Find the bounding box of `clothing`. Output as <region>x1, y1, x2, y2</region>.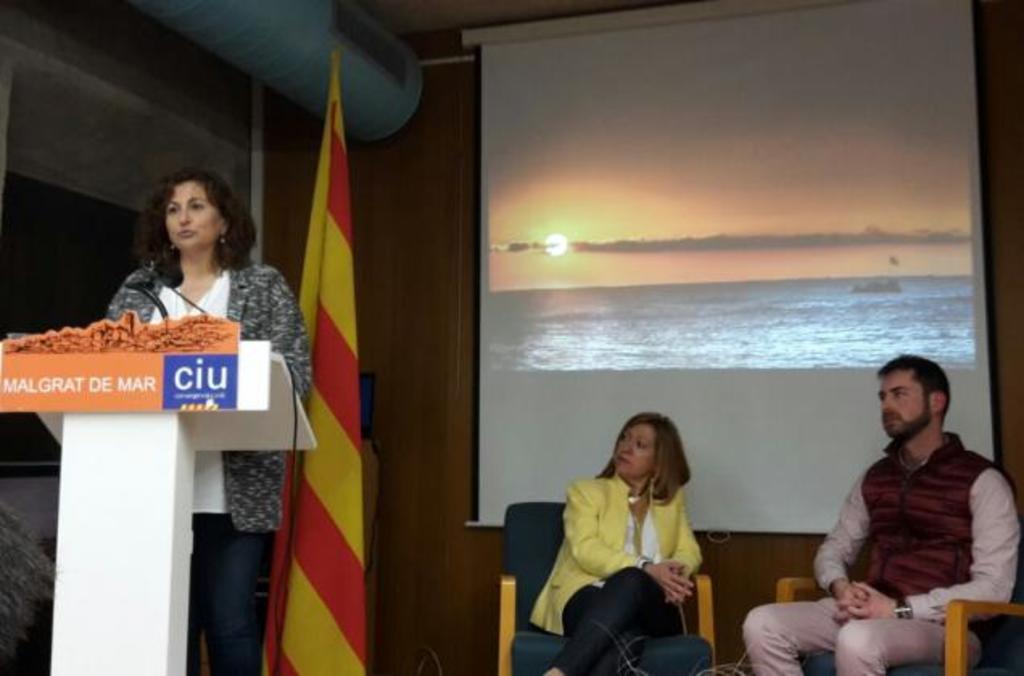
<region>103, 262, 316, 674</region>.
